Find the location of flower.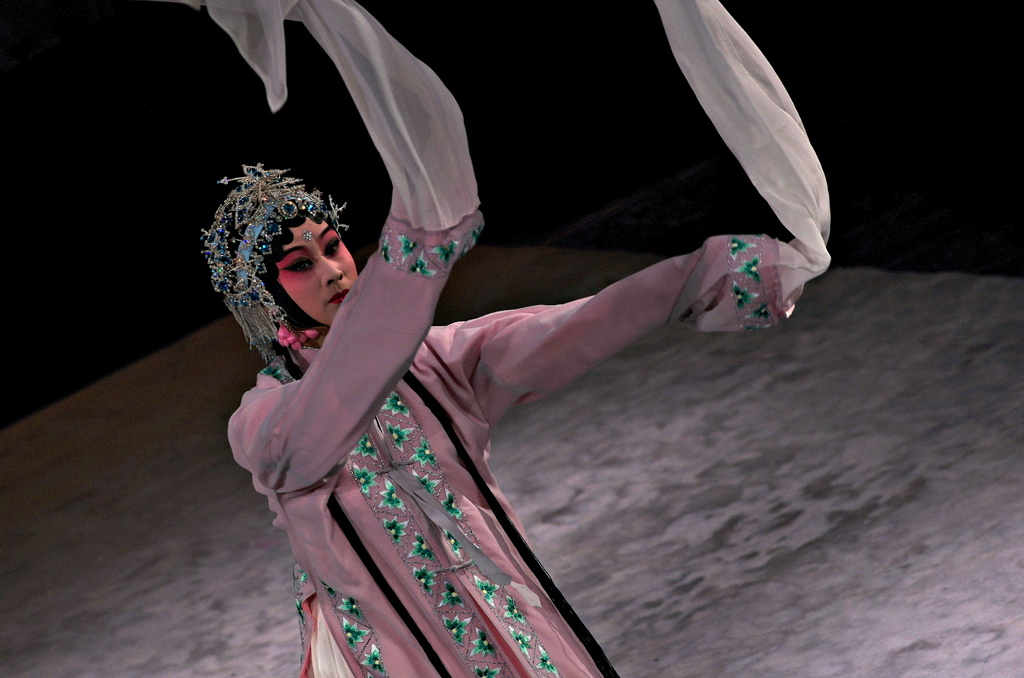
Location: (381, 517, 412, 543).
